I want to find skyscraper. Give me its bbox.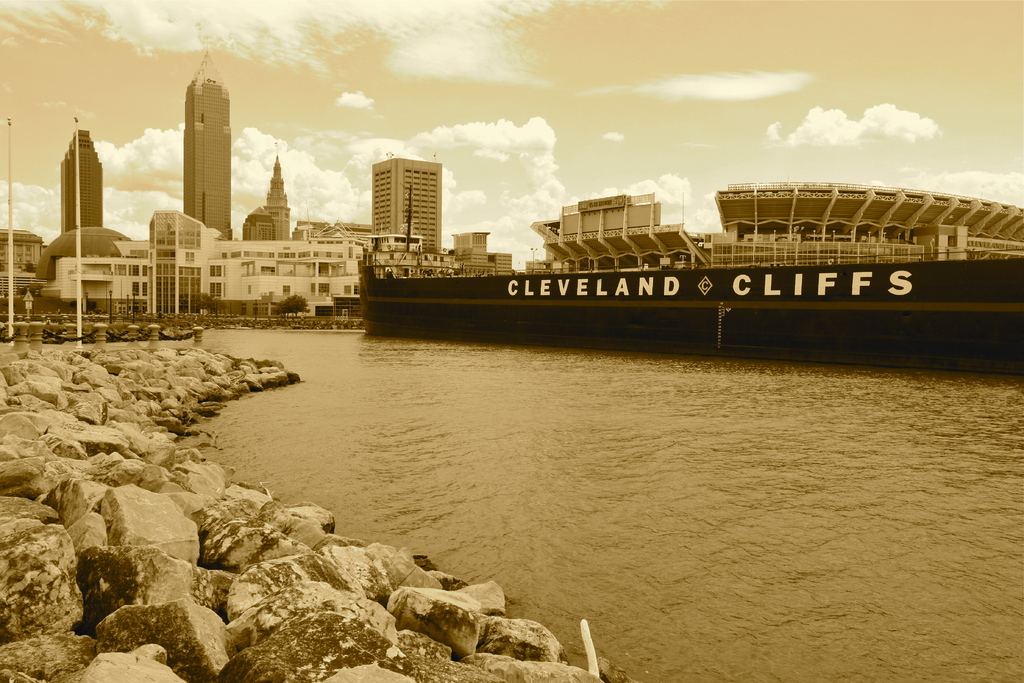
[58, 126, 102, 236].
